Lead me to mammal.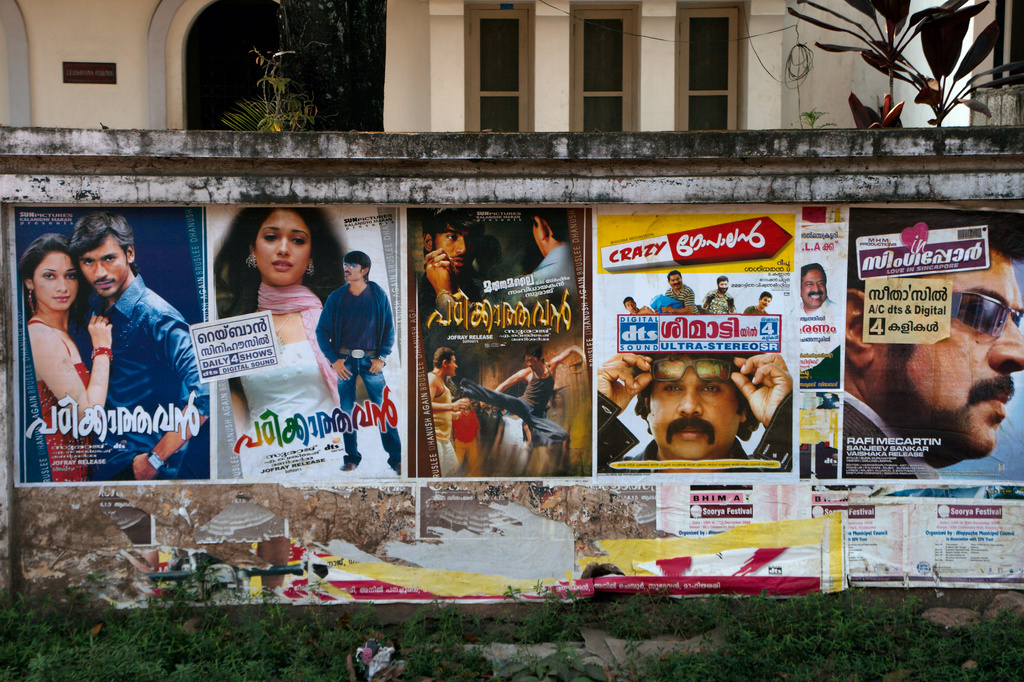
Lead to x1=28 y1=230 x2=110 y2=489.
